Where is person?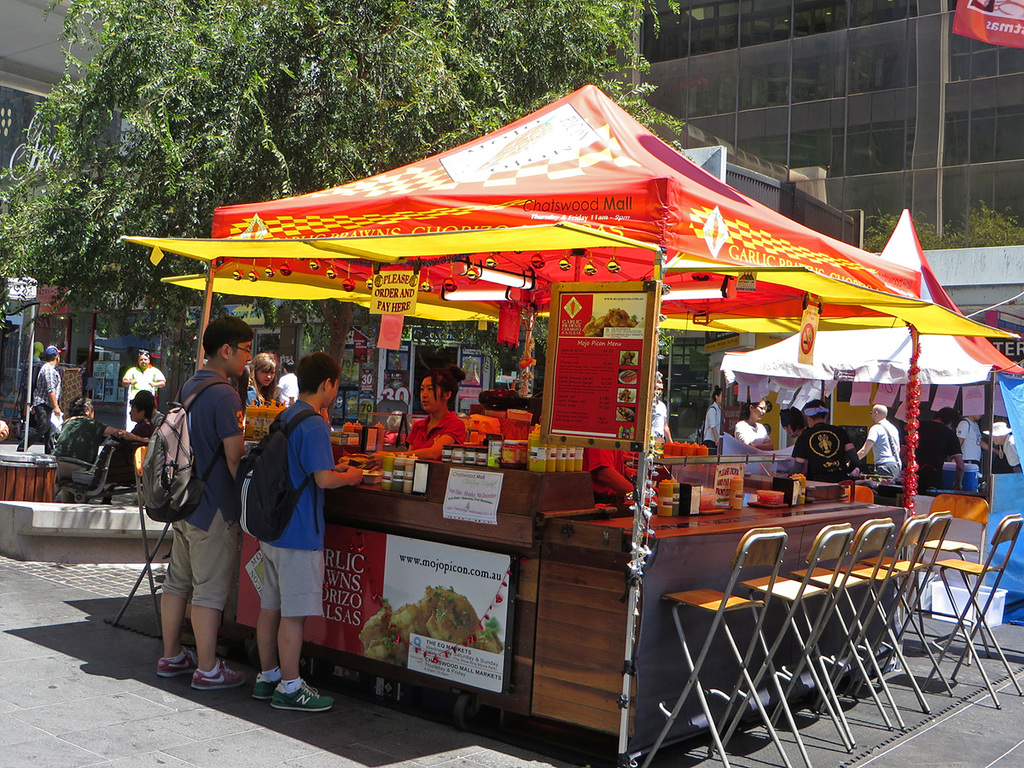
x1=244 y1=358 x2=351 y2=709.
